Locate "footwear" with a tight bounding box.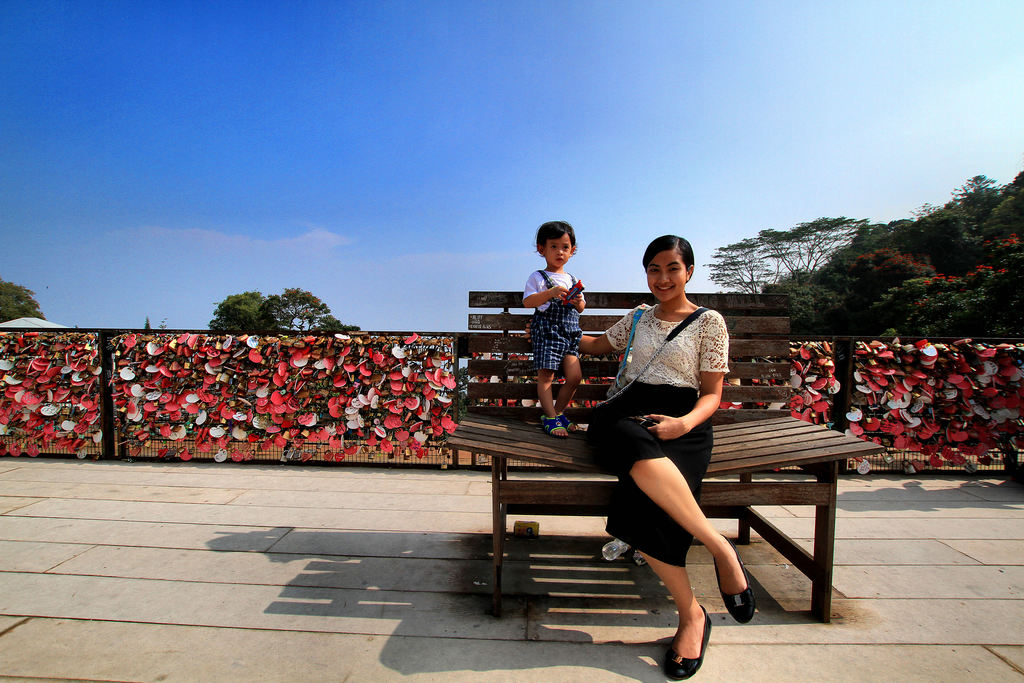
detection(714, 537, 756, 625).
